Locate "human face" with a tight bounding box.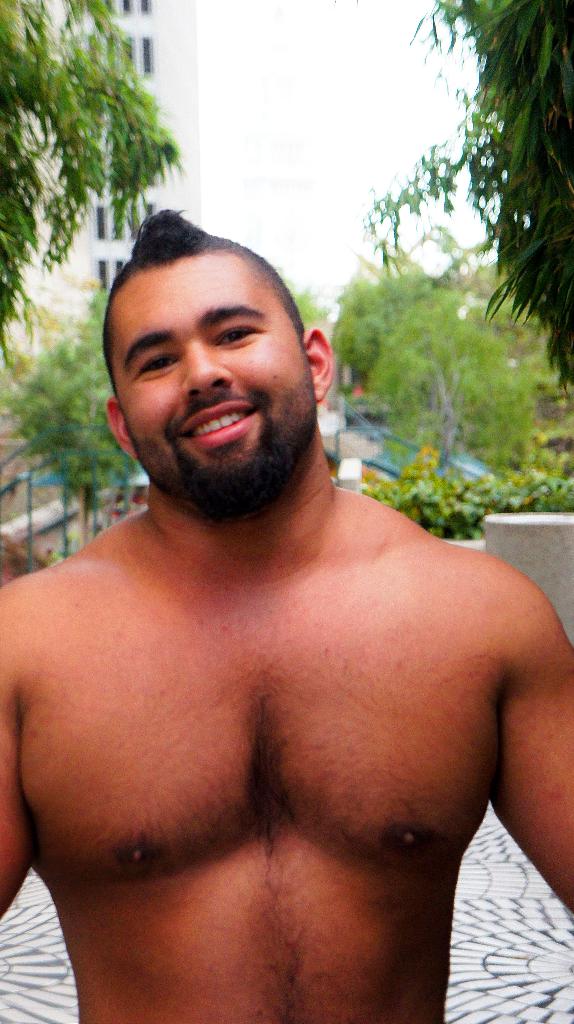
l=112, t=256, r=315, b=497.
